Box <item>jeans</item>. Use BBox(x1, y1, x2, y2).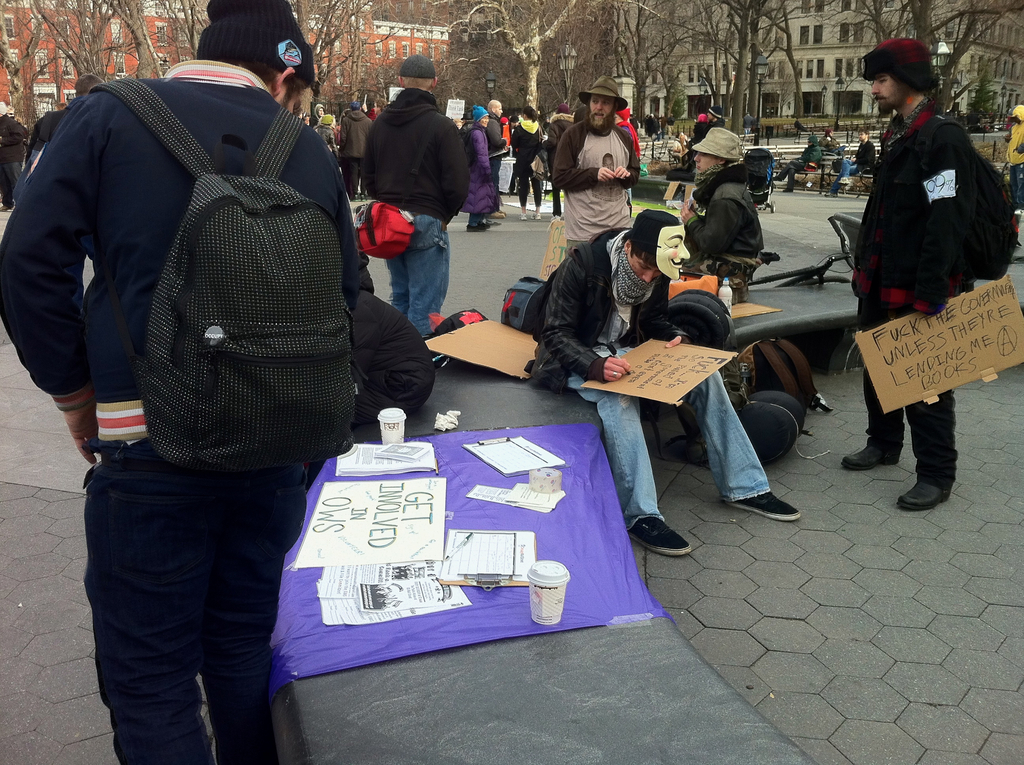
BBox(851, 381, 955, 497).
